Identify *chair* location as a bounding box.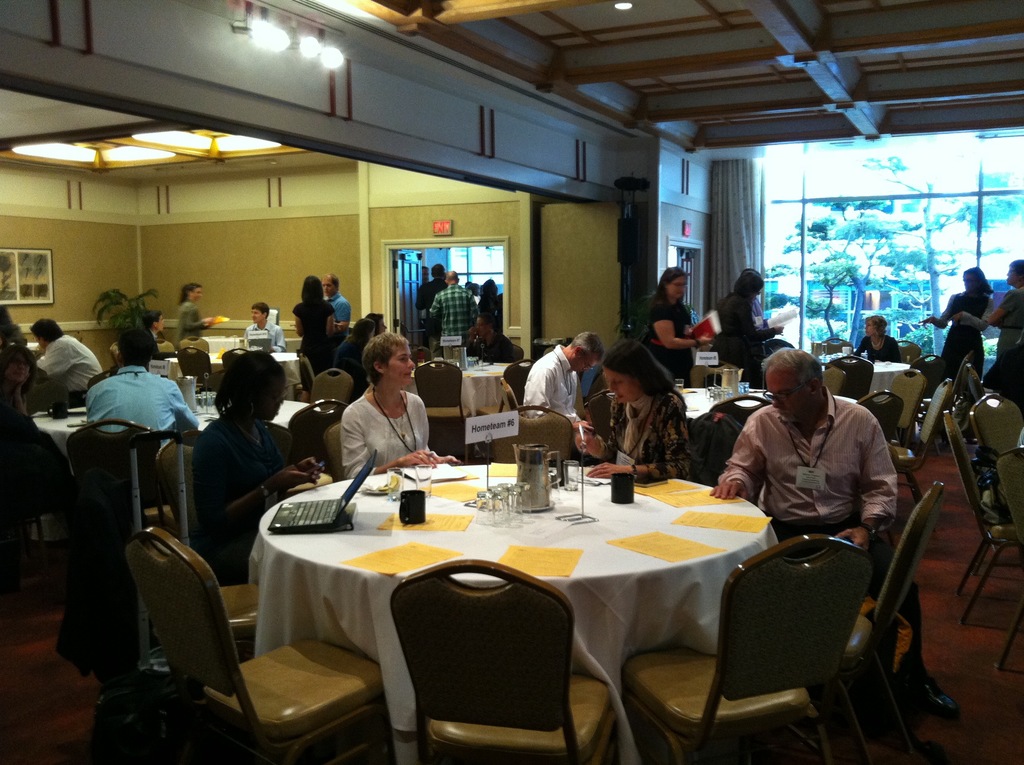
box(892, 375, 951, 499).
